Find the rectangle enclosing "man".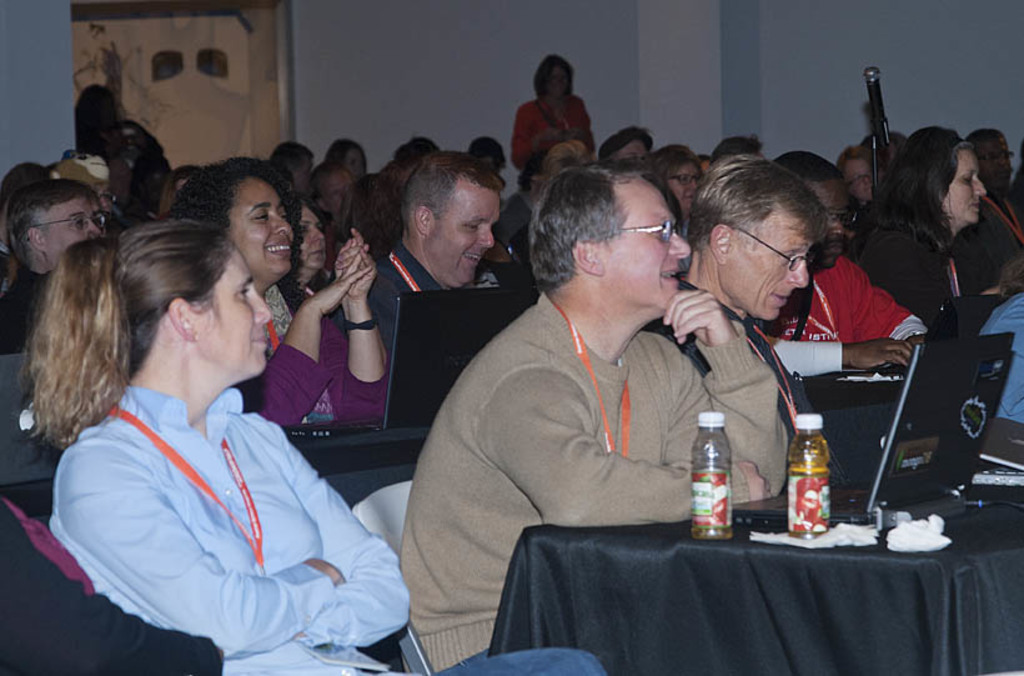
Rect(756, 147, 930, 377).
